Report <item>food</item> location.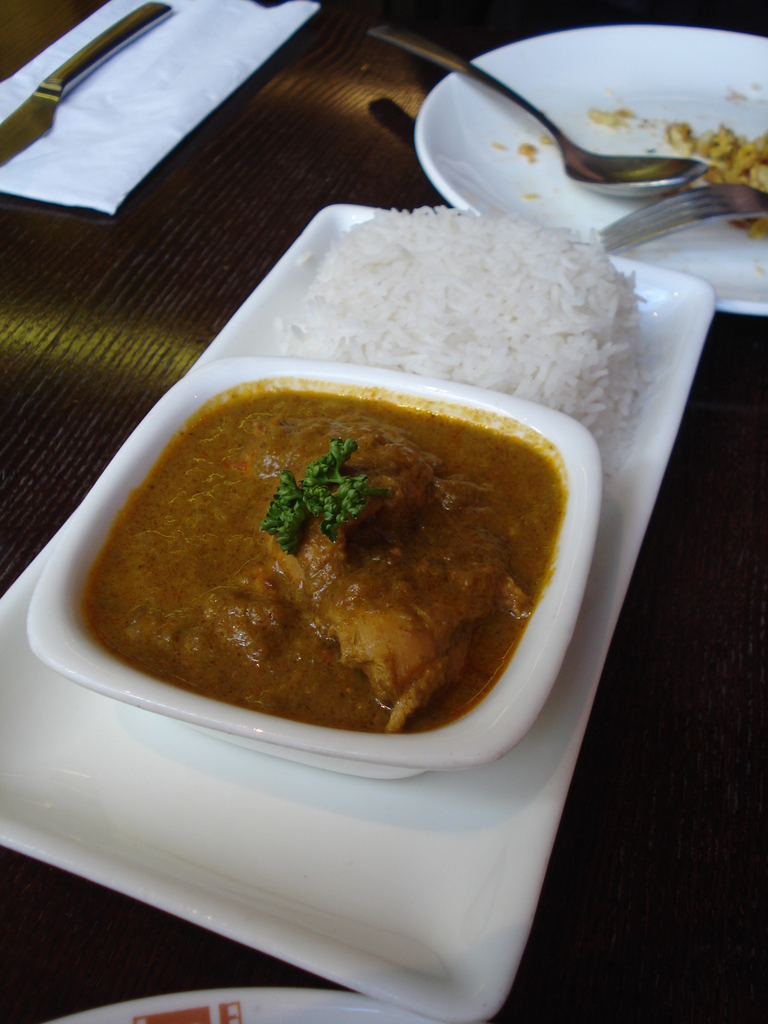
Report: (584, 104, 632, 127).
